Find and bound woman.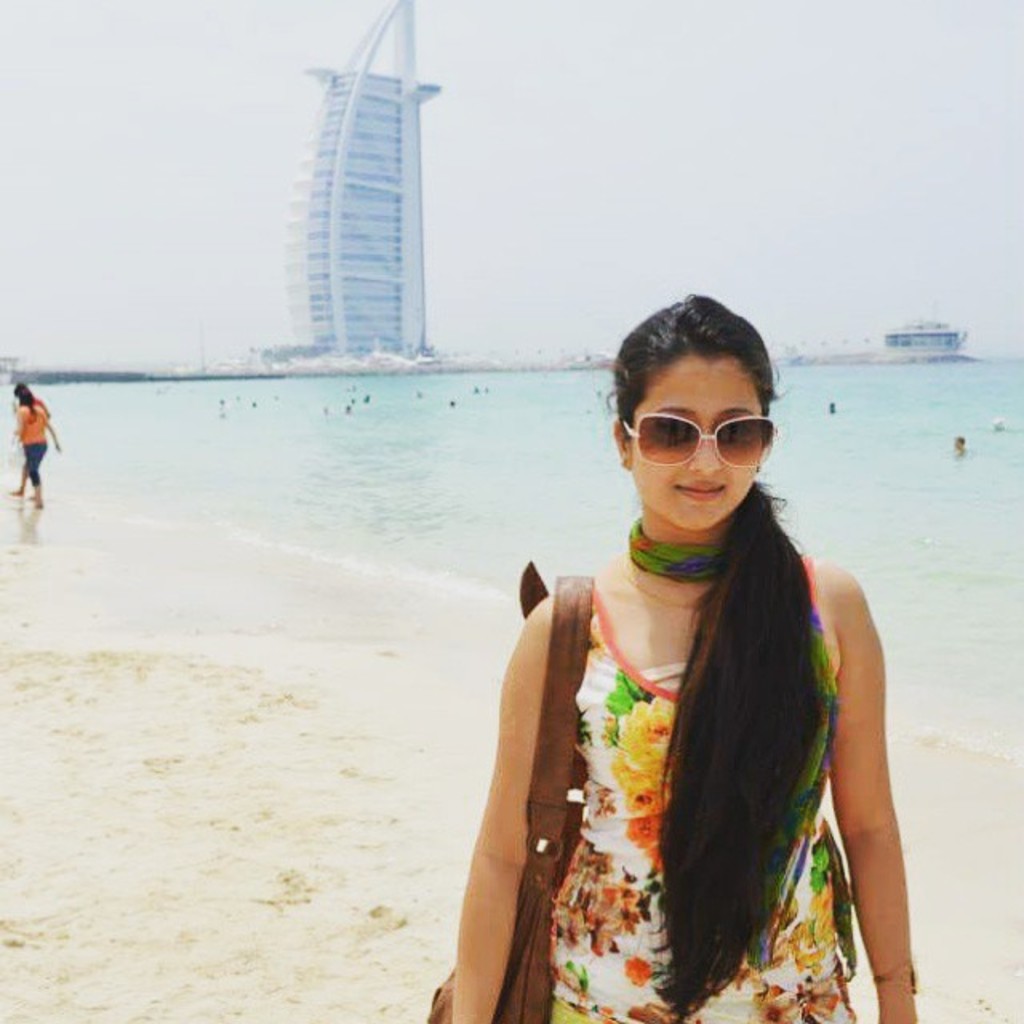
Bound: (13, 387, 59, 504).
